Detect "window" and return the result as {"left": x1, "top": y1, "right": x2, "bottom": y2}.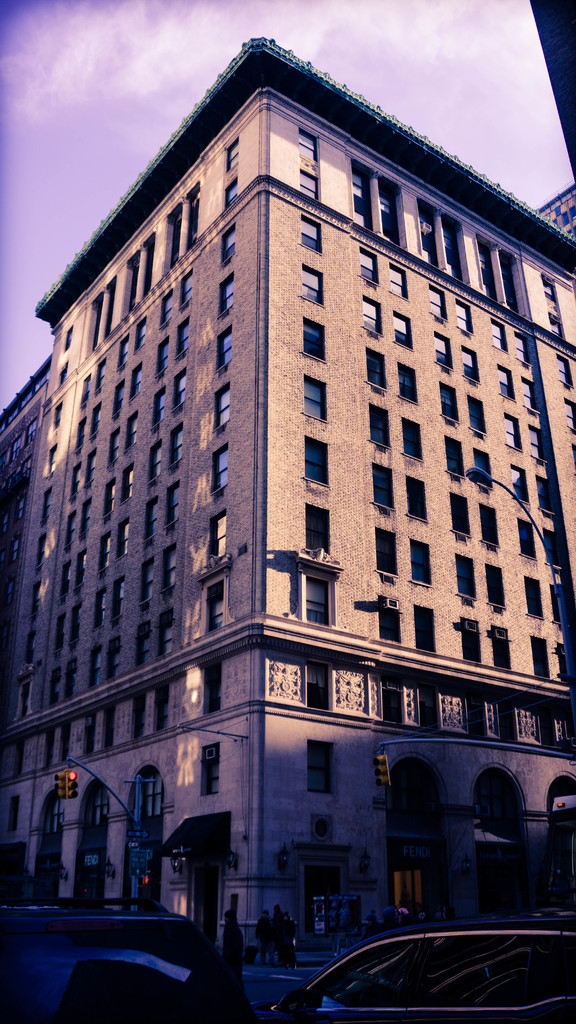
{"left": 120, "top": 249, "right": 141, "bottom": 317}.
